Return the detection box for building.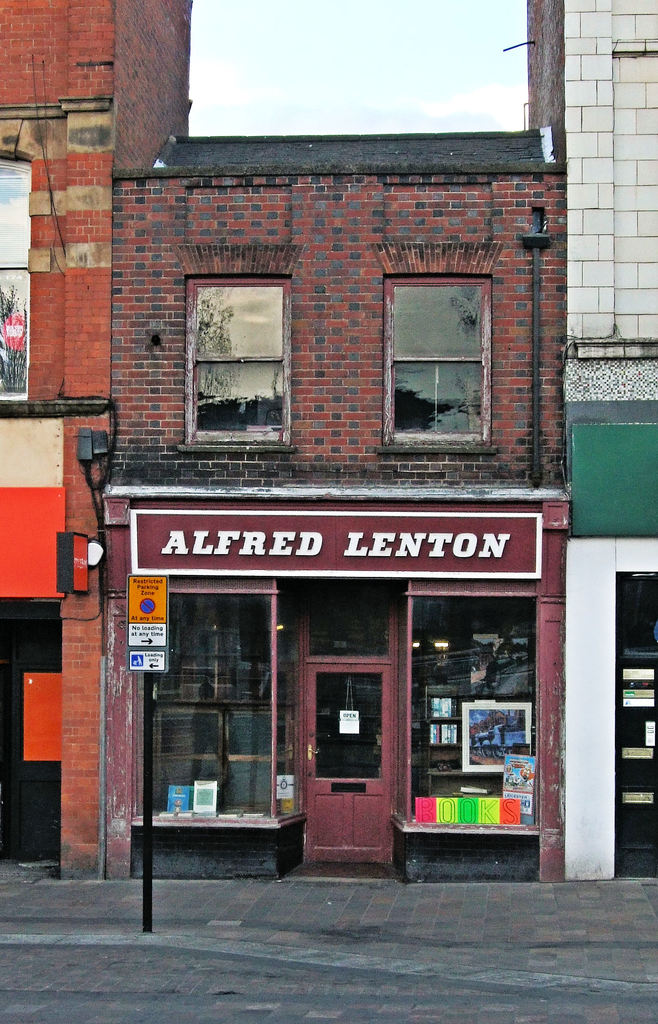
Rect(555, 0, 657, 883).
